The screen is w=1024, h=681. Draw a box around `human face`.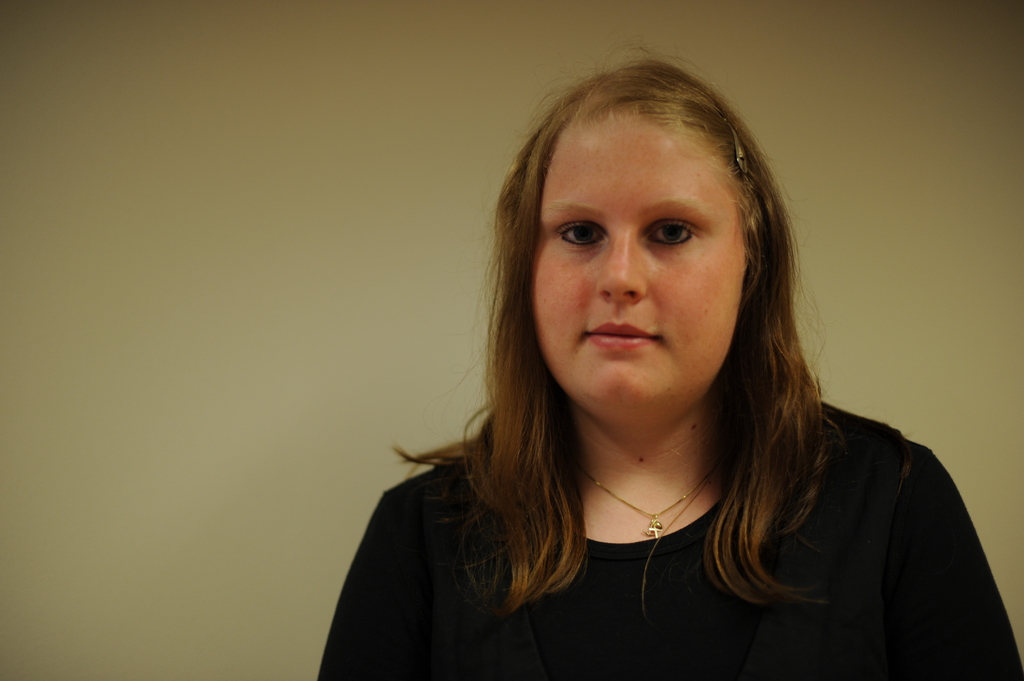
crop(535, 115, 746, 402).
